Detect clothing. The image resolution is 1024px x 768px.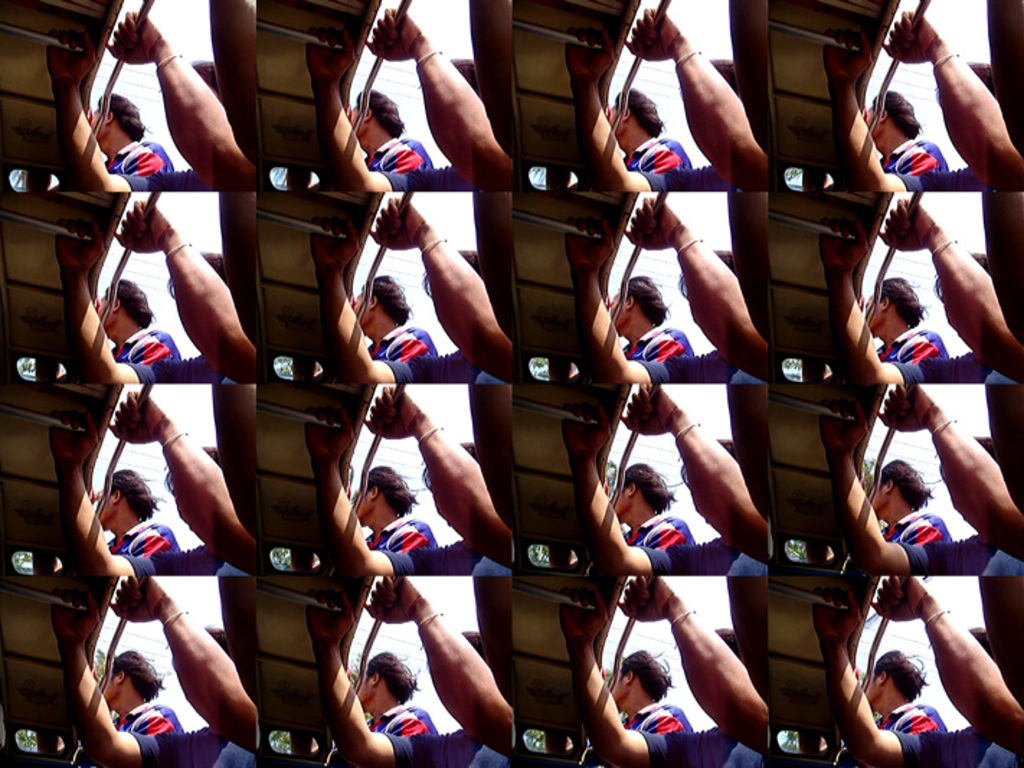
<region>621, 699, 703, 733</region>.
